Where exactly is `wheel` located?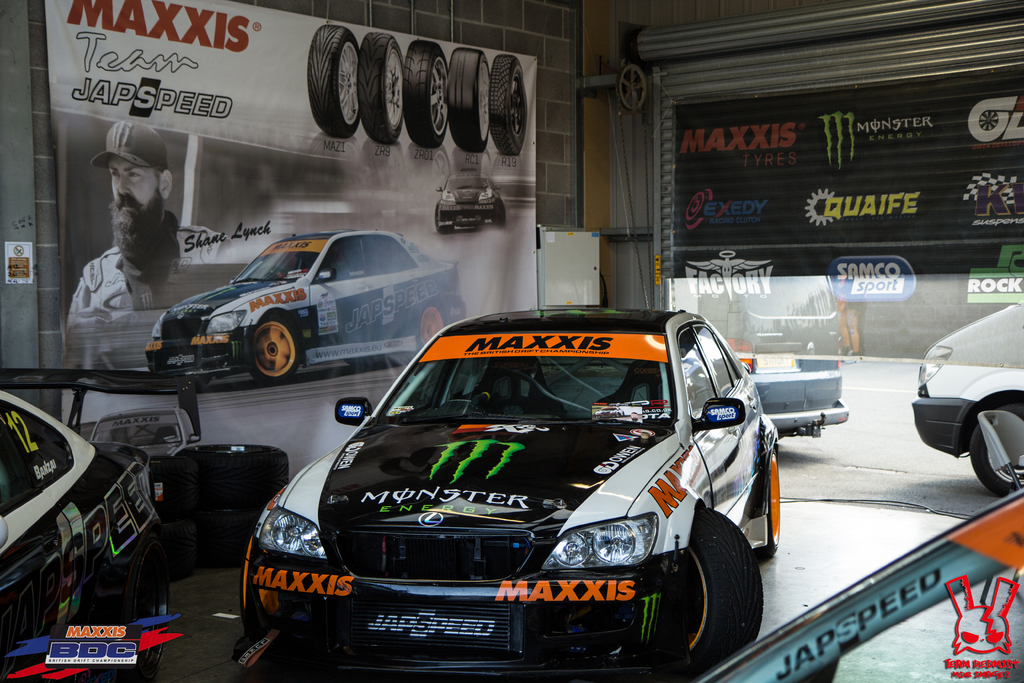
Its bounding box is BBox(971, 399, 1023, 498).
